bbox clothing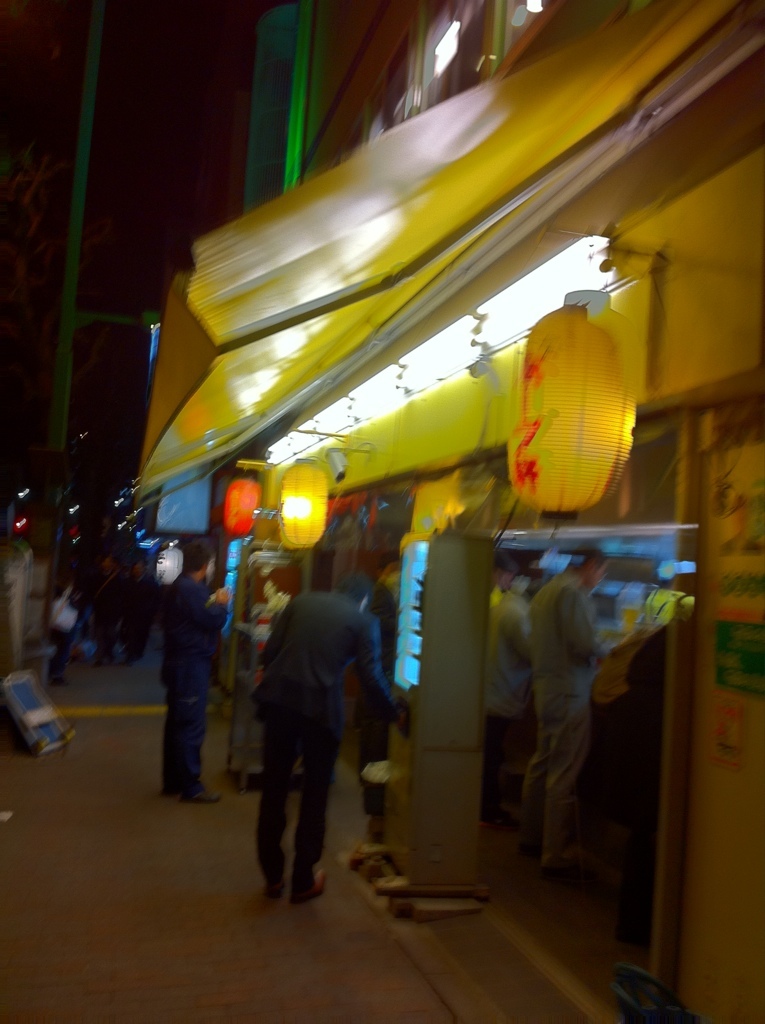
524,579,613,871
